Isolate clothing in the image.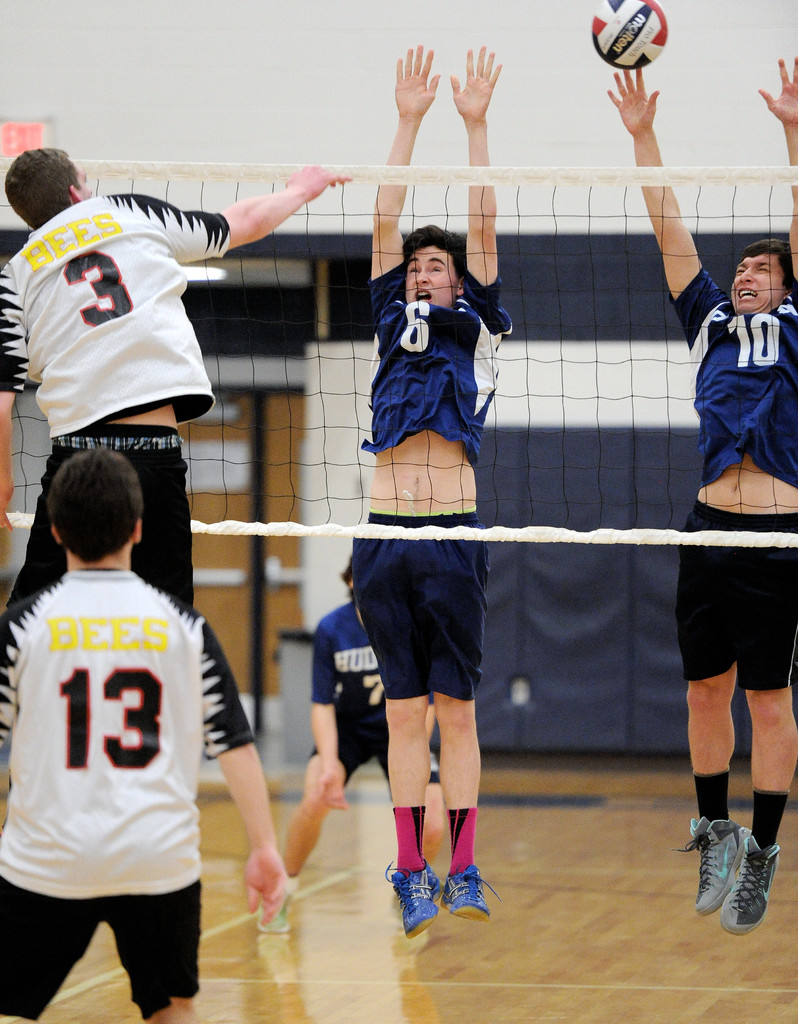
Isolated region: crop(682, 503, 797, 684).
